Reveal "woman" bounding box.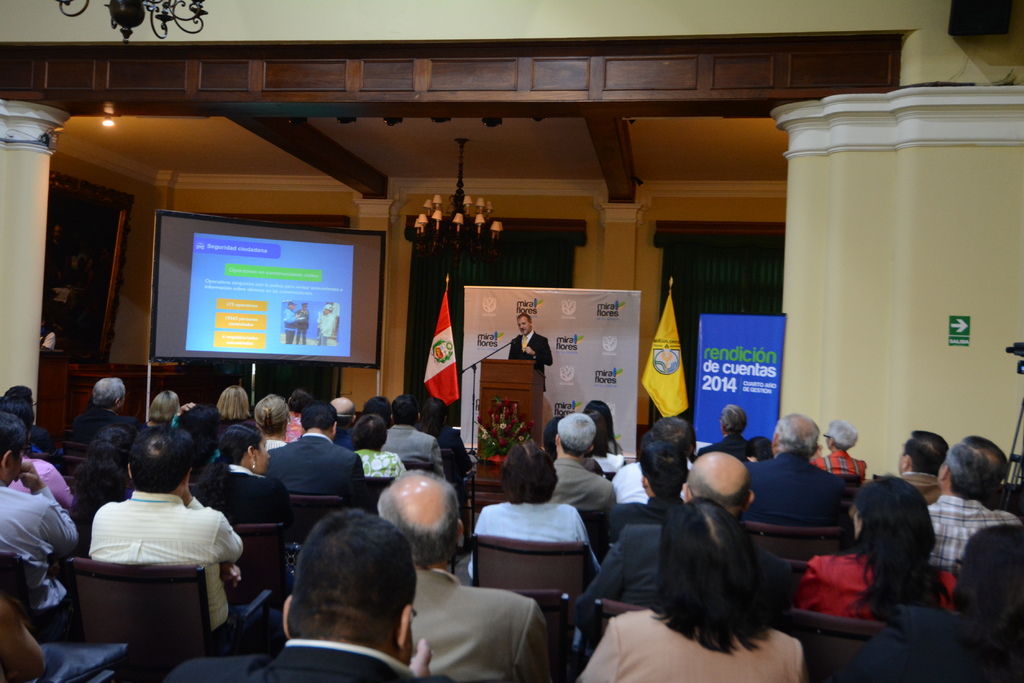
Revealed: x1=172 y1=405 x2=218 y2=466.
